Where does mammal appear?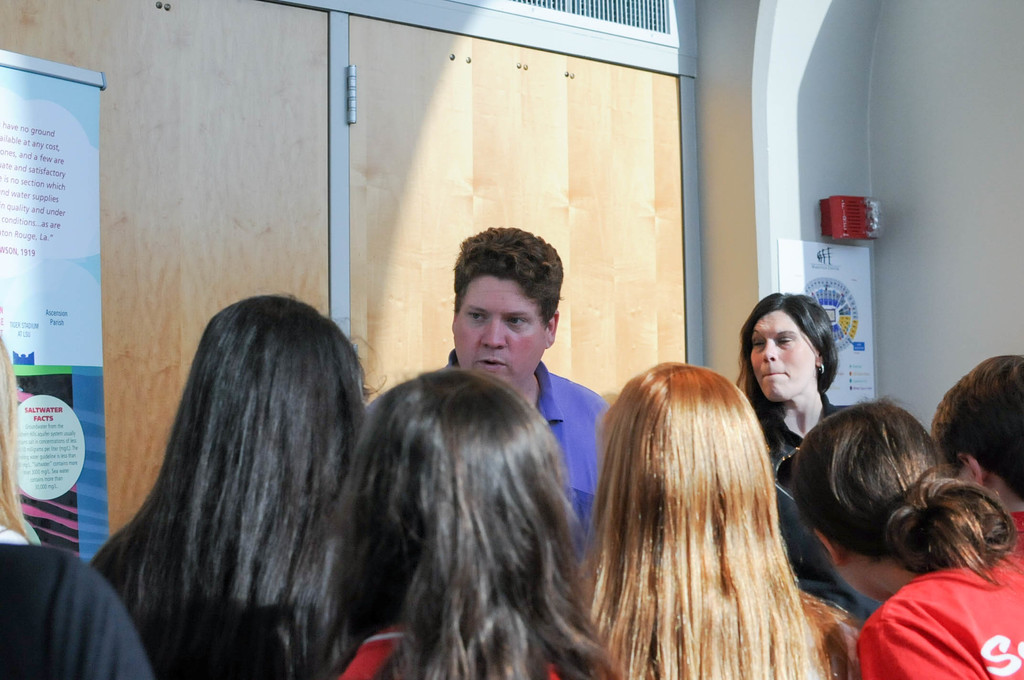
Appears at Rect(929, 353, 1023, 574).
